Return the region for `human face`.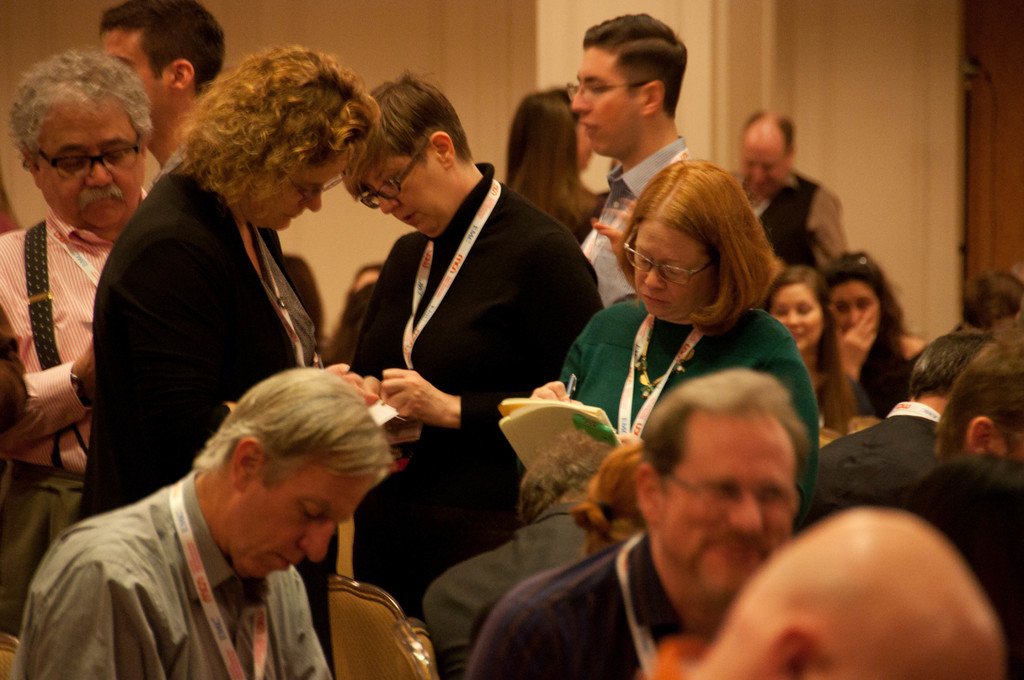
Rect(246, 147, 350, 230).
